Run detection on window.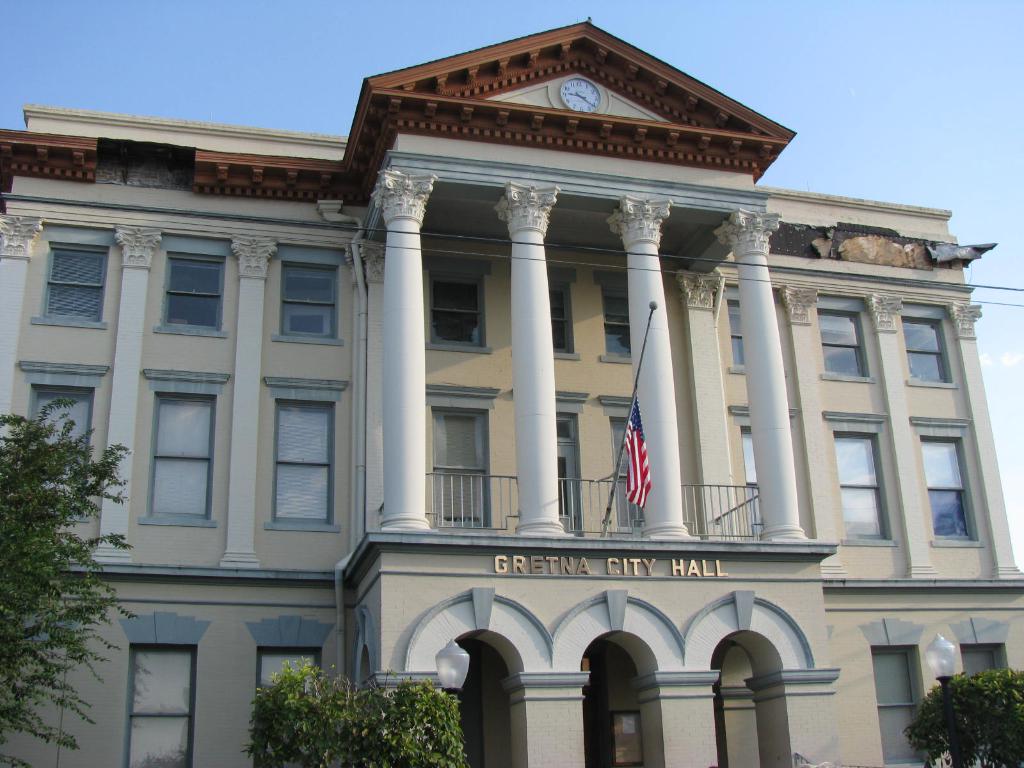
Result: [x1=150, y1=399, x2=210, y2=524].
